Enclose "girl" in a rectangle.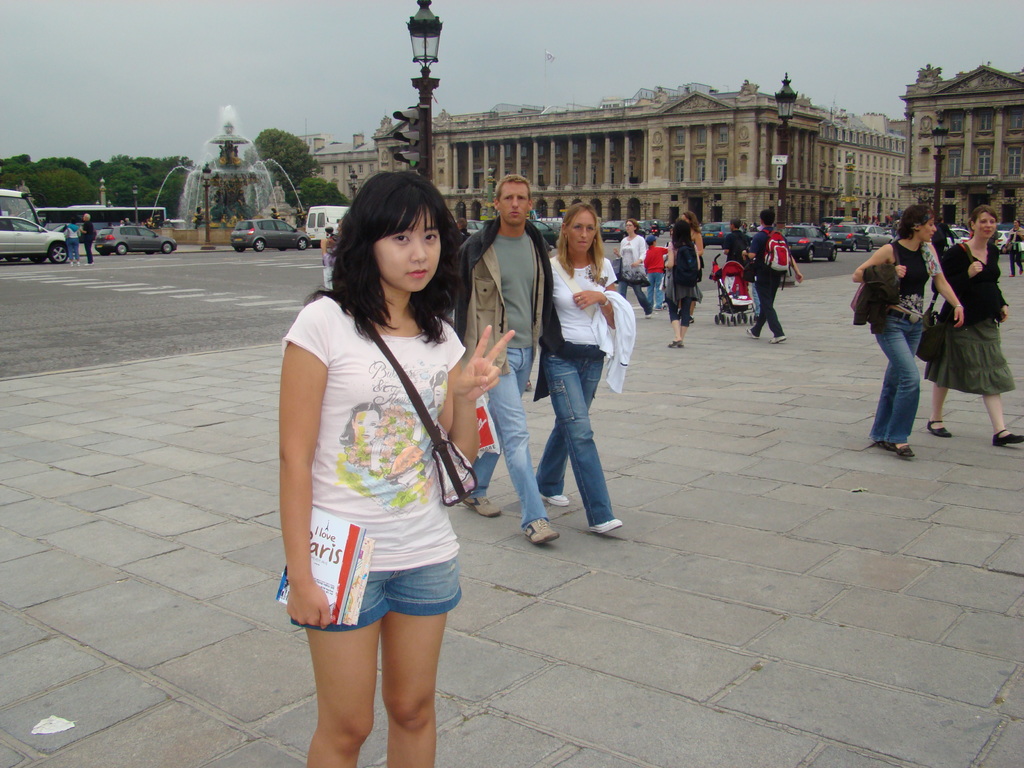
bbox=(935, 197, 1017, 439).
